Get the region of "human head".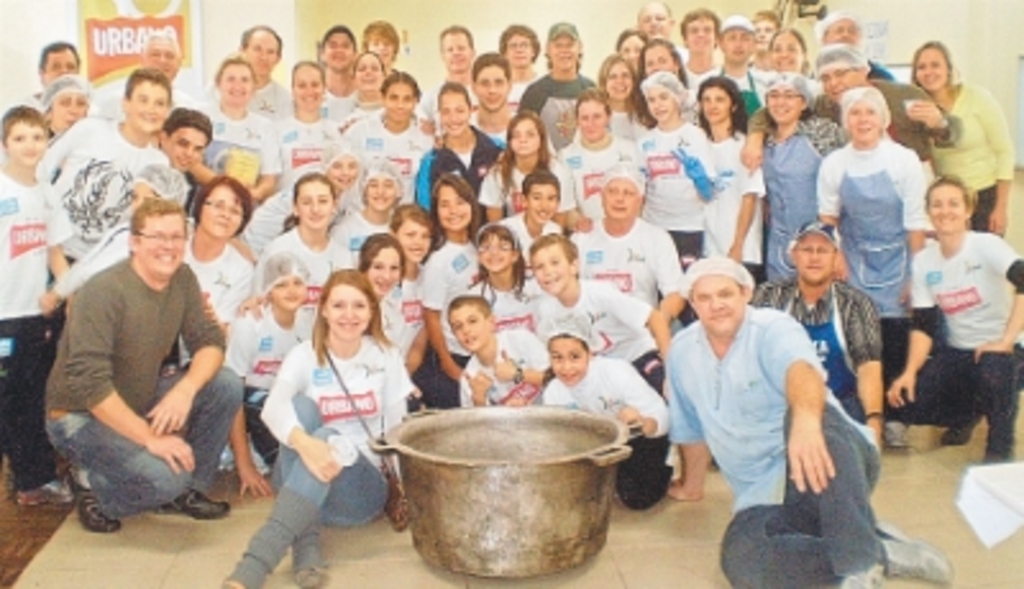
BBox(289, 56, 320, 113).
